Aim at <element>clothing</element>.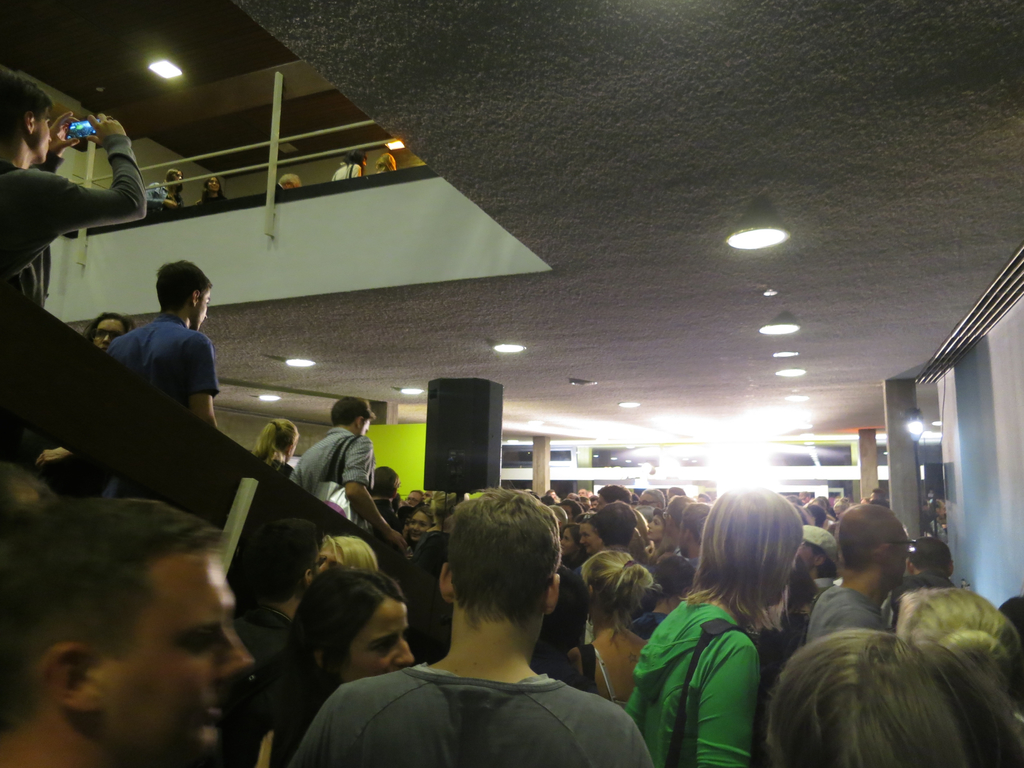
Aimed at 794,577,881,637.
